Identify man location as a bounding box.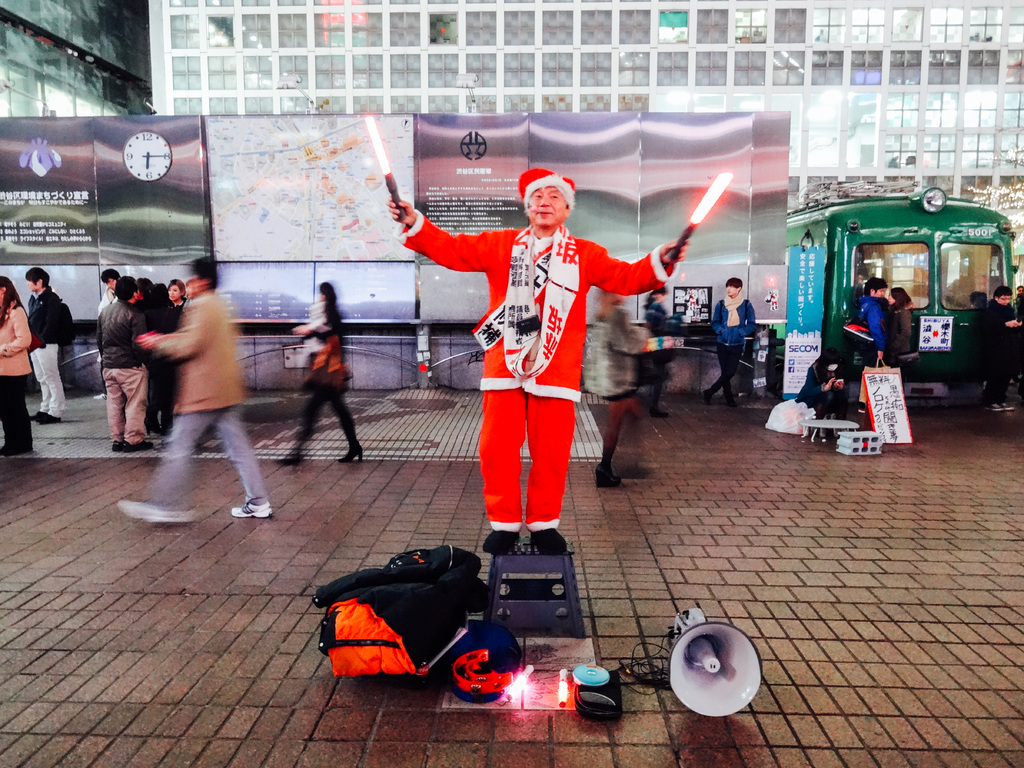
[382, 175, 689, 557].
